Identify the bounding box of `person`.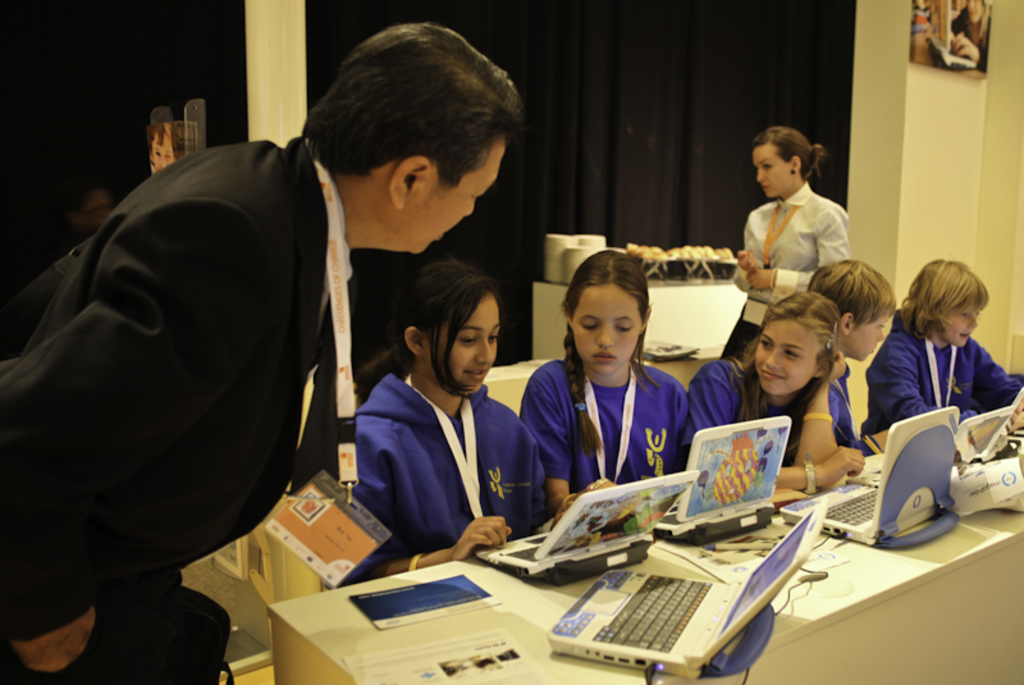
[left=727, top=127, right=849, bottom=352].
